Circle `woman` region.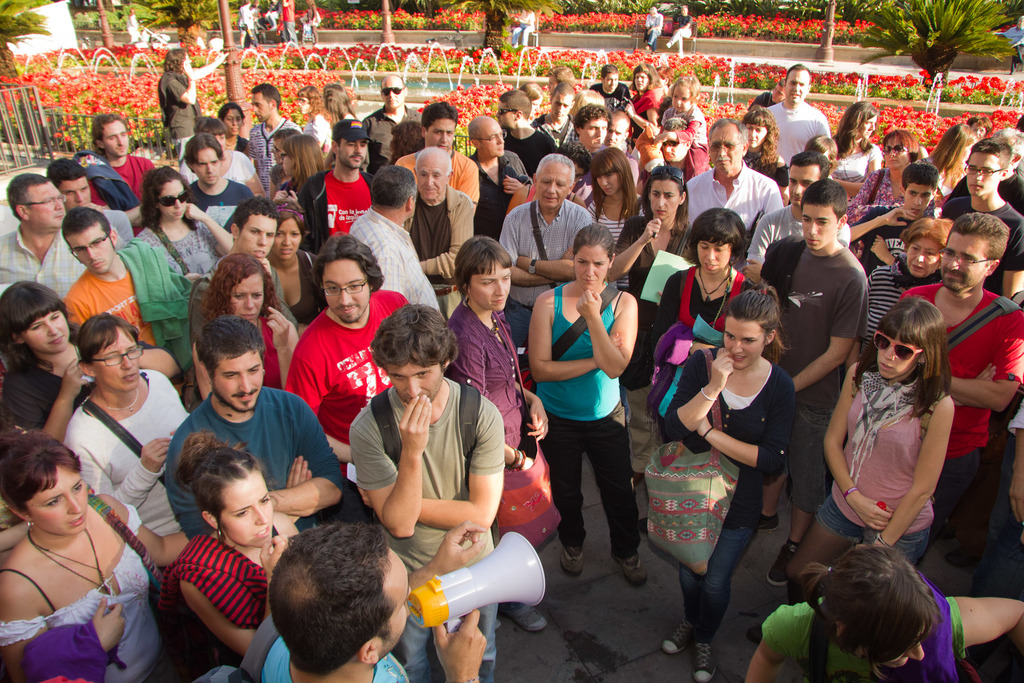
Region: crop(526, 220, 650, 587).
